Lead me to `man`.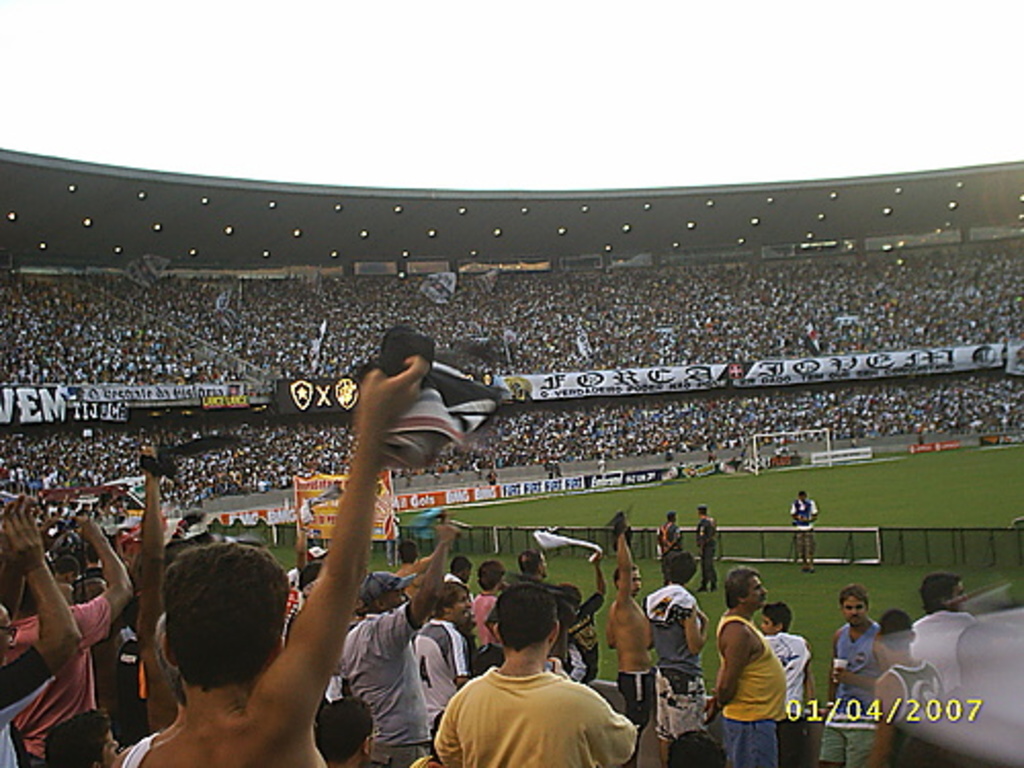
Lead to {"x1": 786, "y1": 489, "x2": 815, "y2": 575}.
